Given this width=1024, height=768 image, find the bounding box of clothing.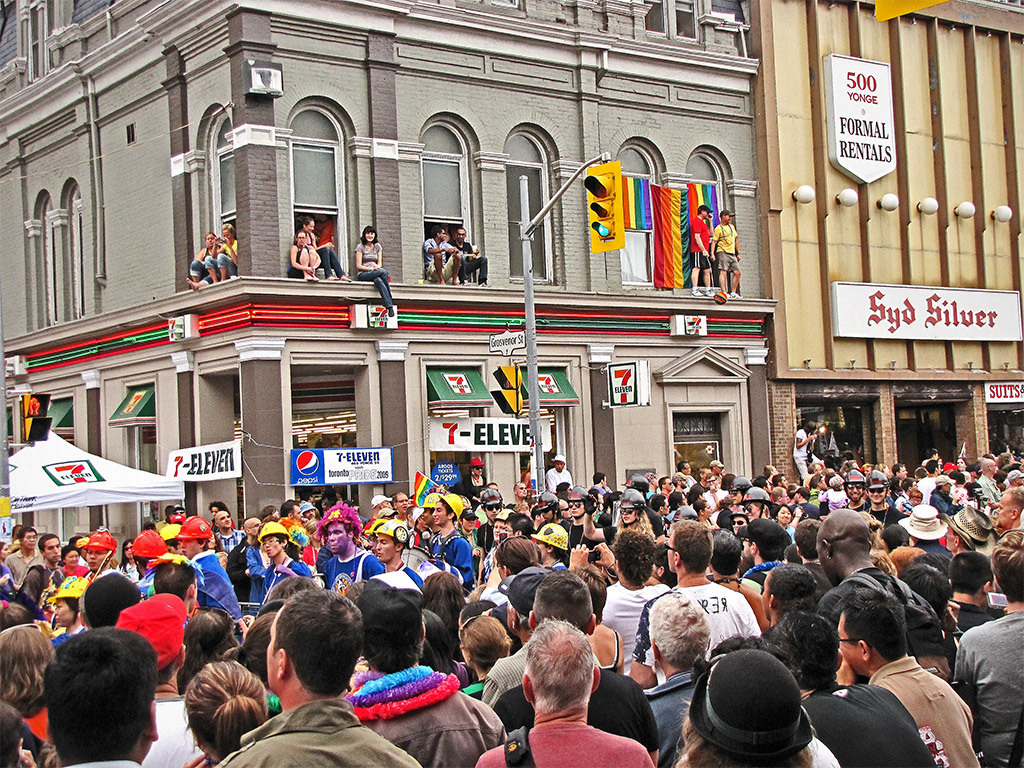
select_region(311, 229, 332, 261).
